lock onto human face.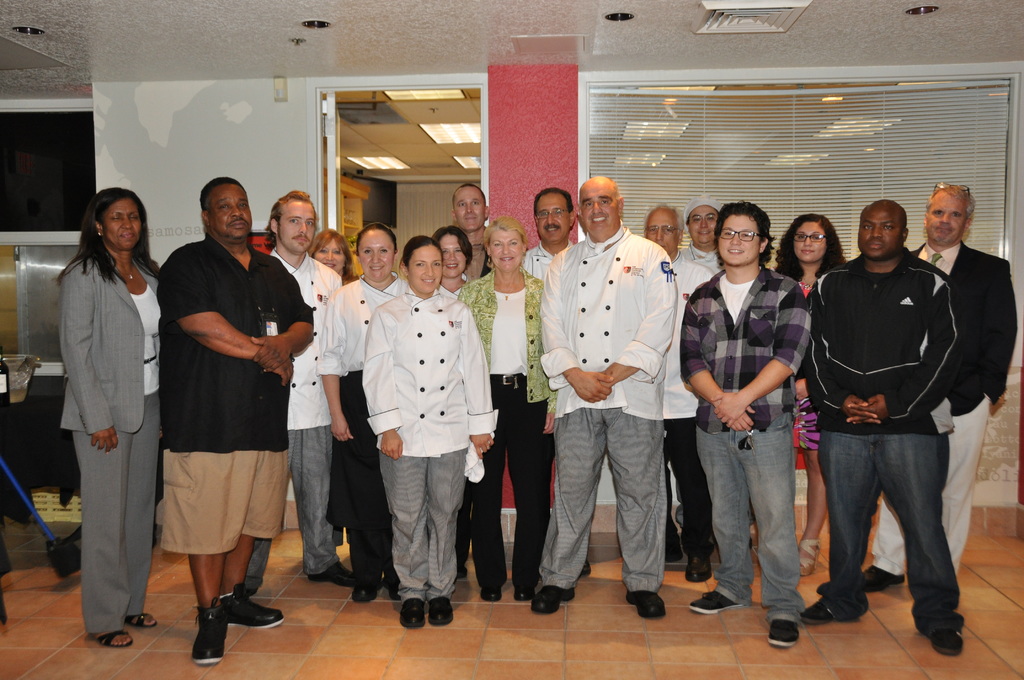
Locked: locate(441, 231, 471, 282).
